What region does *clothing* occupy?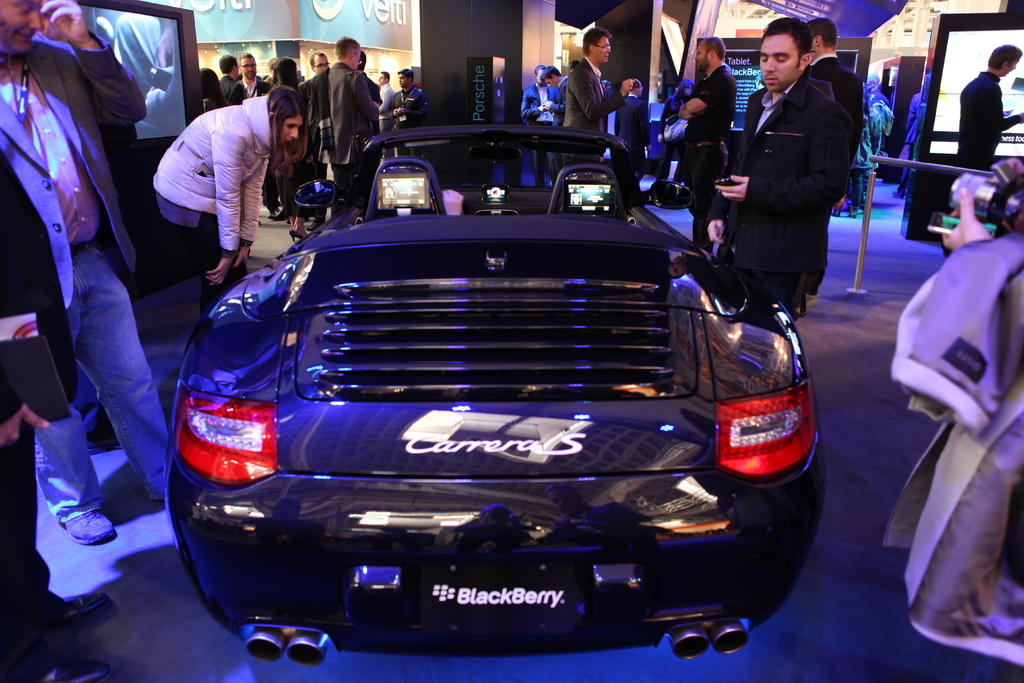
<bbox>227, 75, 271, 106</bbox>.
